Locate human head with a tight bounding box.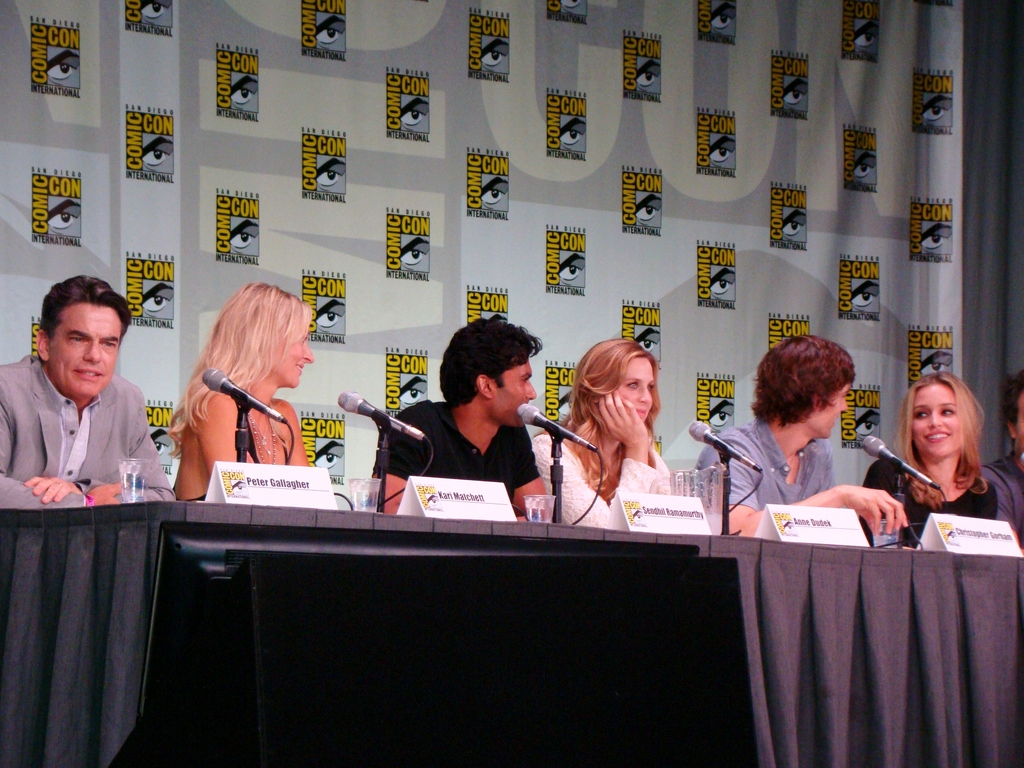
bbox=(25, 273, 120, 388).
